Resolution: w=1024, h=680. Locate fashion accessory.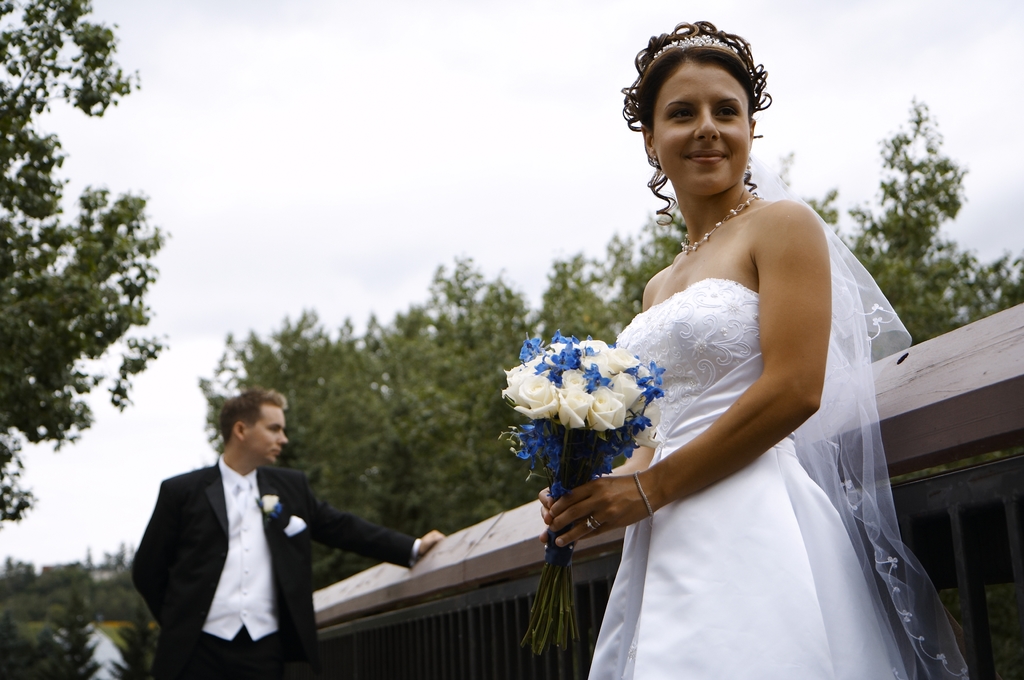
[left=647, top=33, right=738, bottom=62].
